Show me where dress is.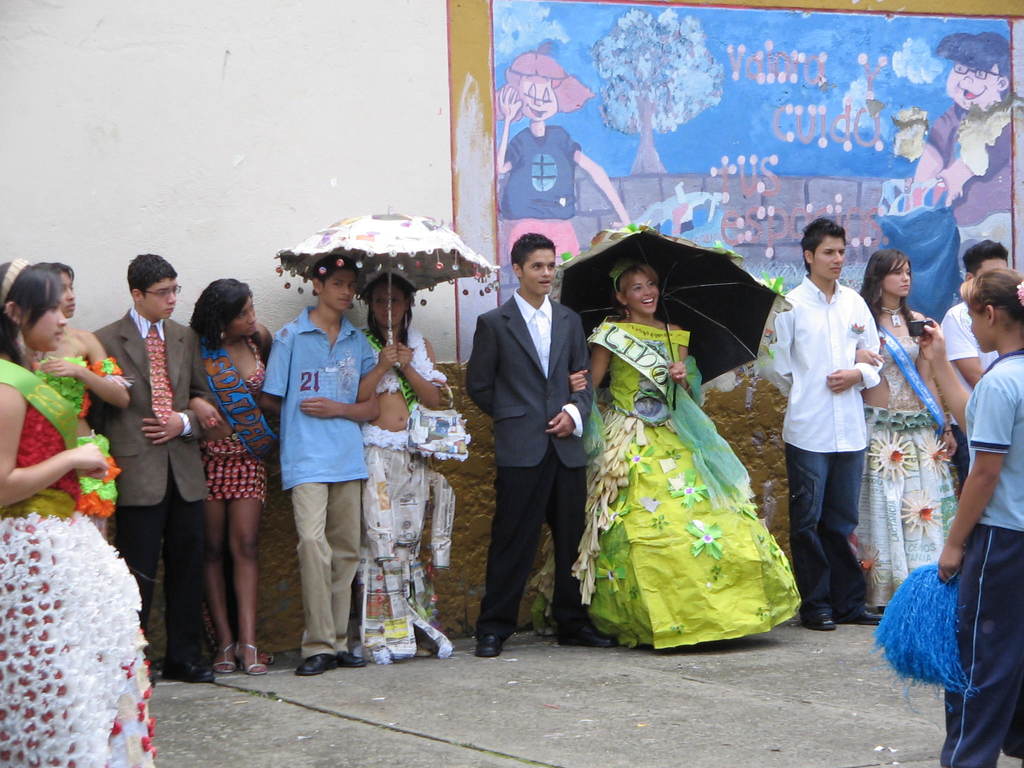
dress is at box(850, 331, 961, 610).
